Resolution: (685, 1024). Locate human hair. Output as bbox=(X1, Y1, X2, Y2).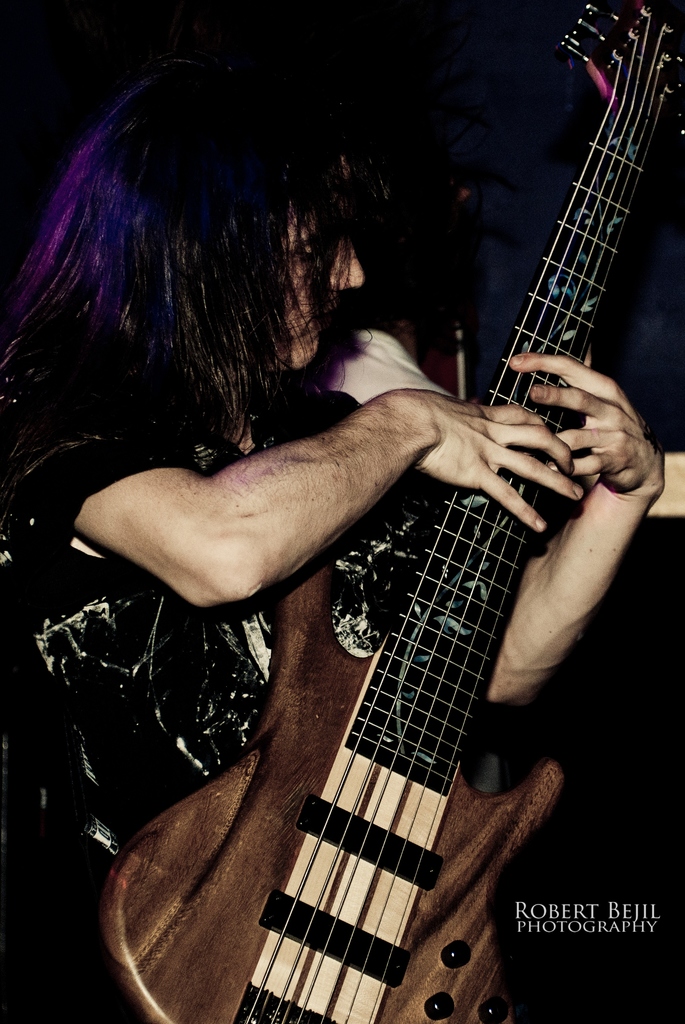
bbox=(0, 63, 444, 556).
